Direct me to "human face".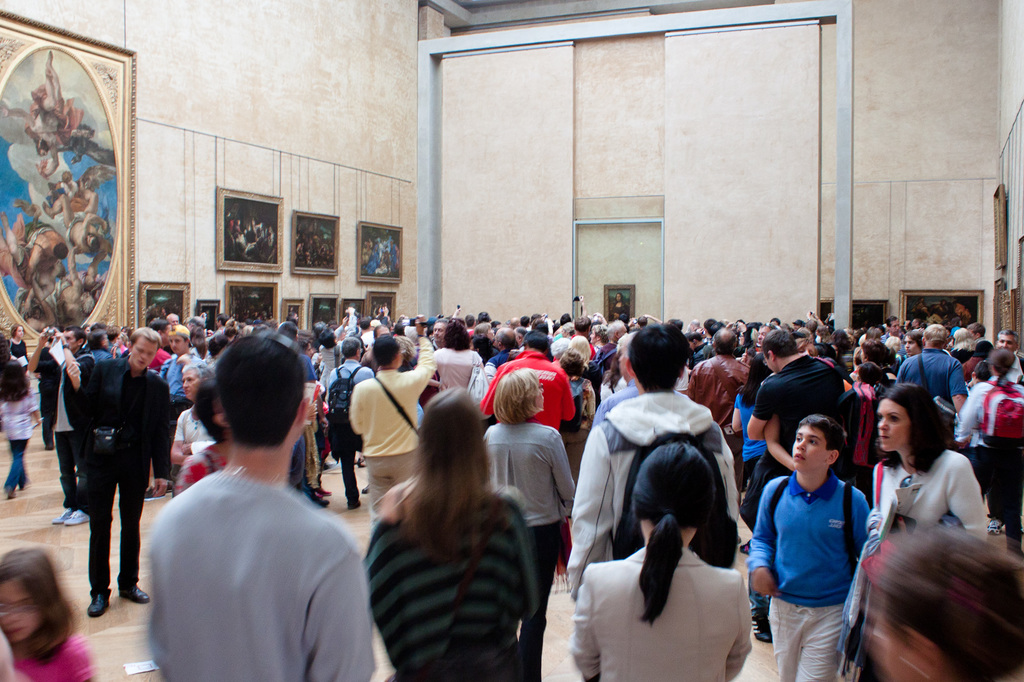
Direction: <box>791,422,830,467</box>.
